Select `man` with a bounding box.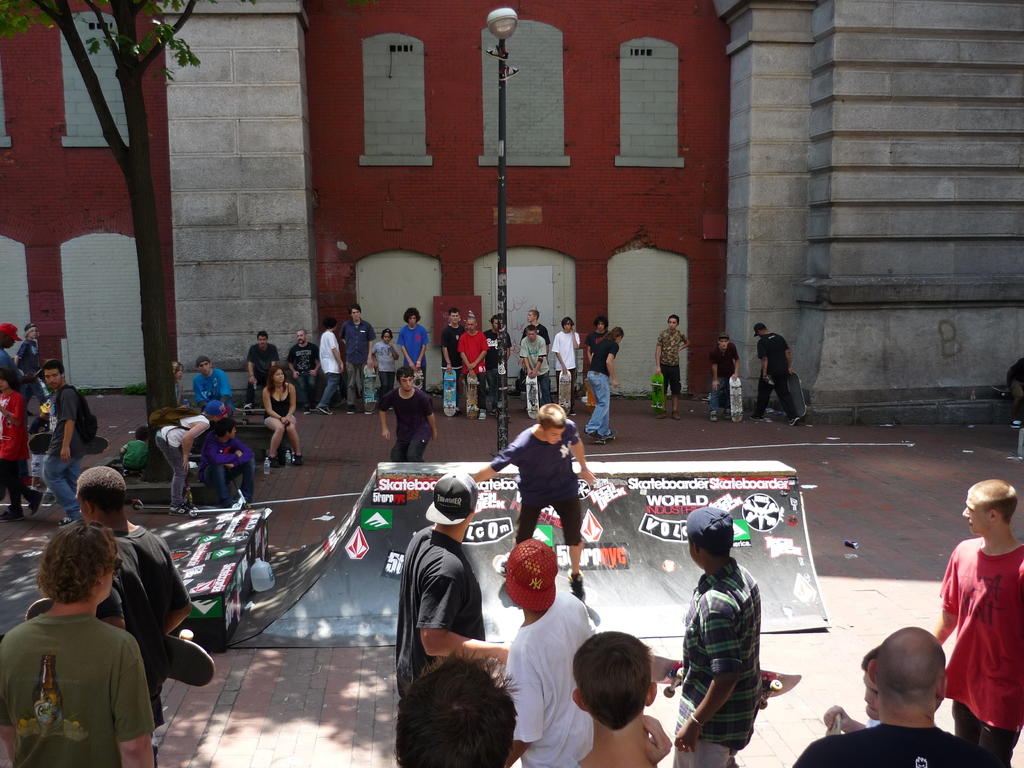
[x1=240, y1=330, x2=278, y2=404].
